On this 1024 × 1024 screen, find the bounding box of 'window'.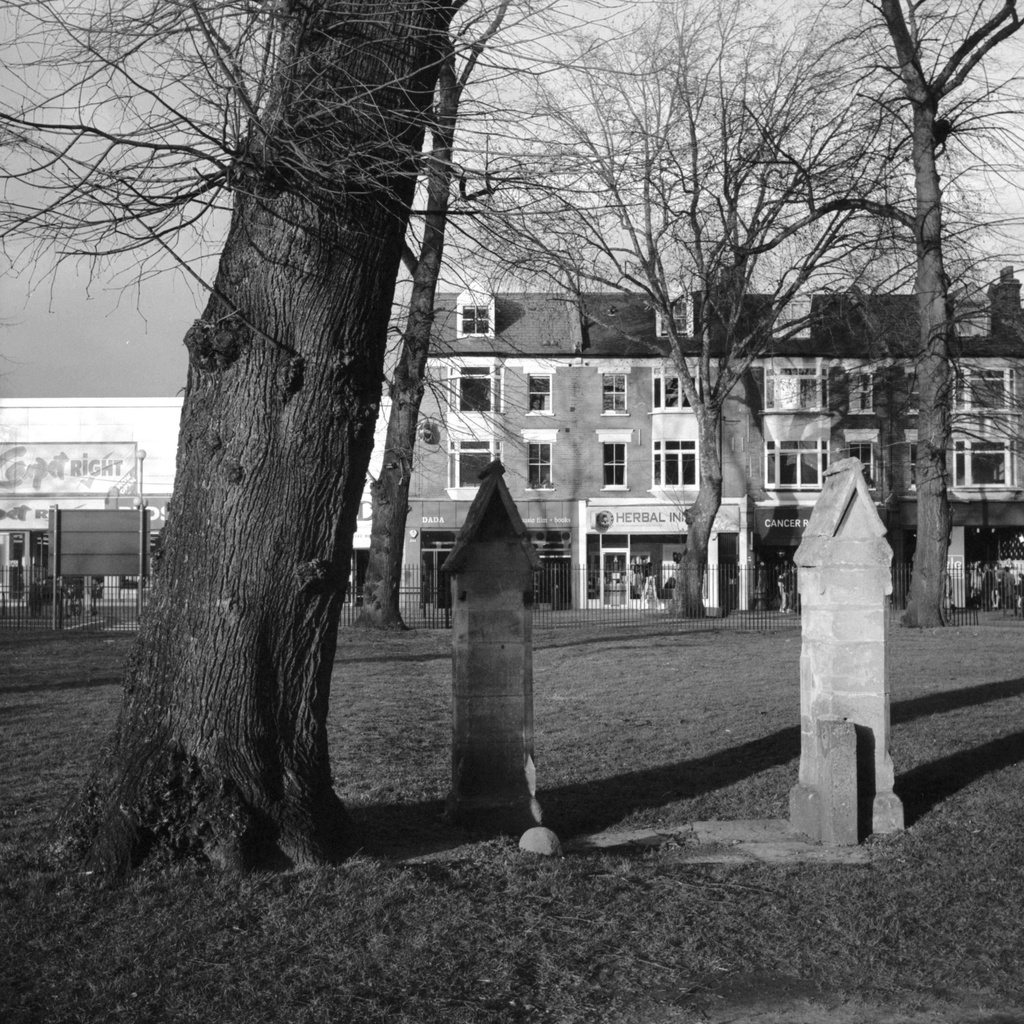
Bounding box: box(461, 309, 493, 339).
